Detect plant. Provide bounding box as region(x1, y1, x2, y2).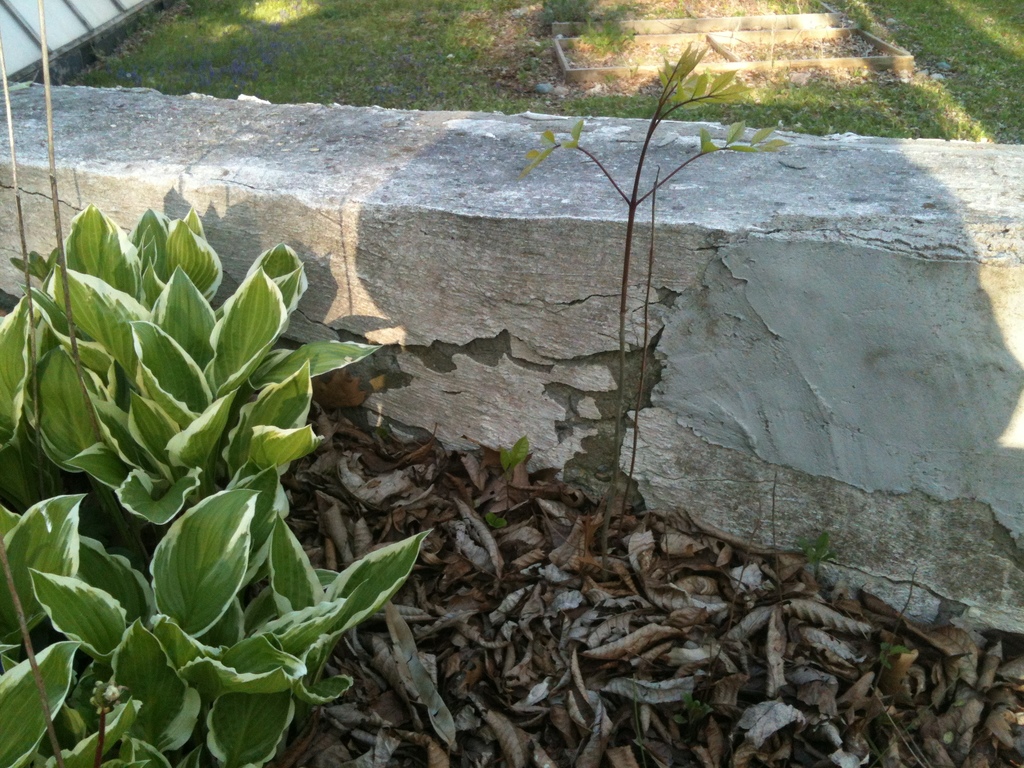
region(505, 44, 809, 559).
